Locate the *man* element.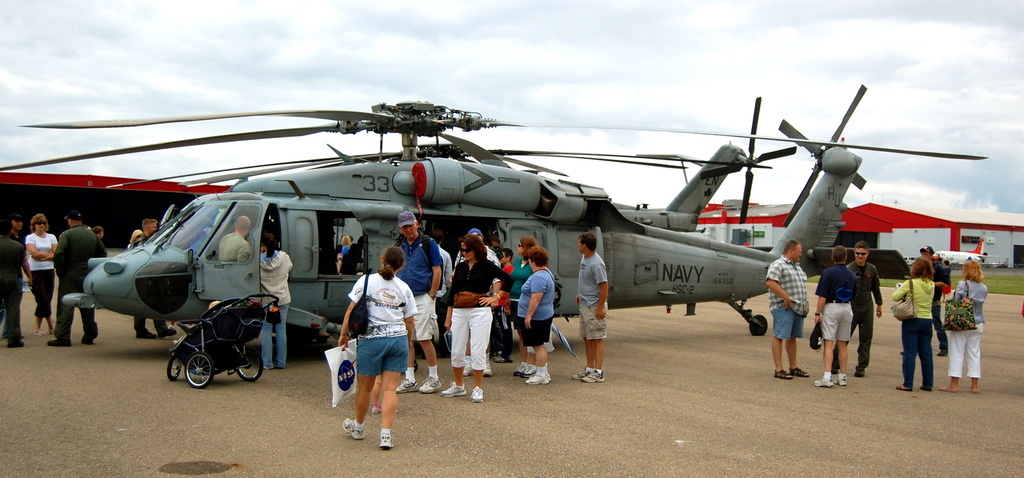
Element bbox: (765,237,811,381).
